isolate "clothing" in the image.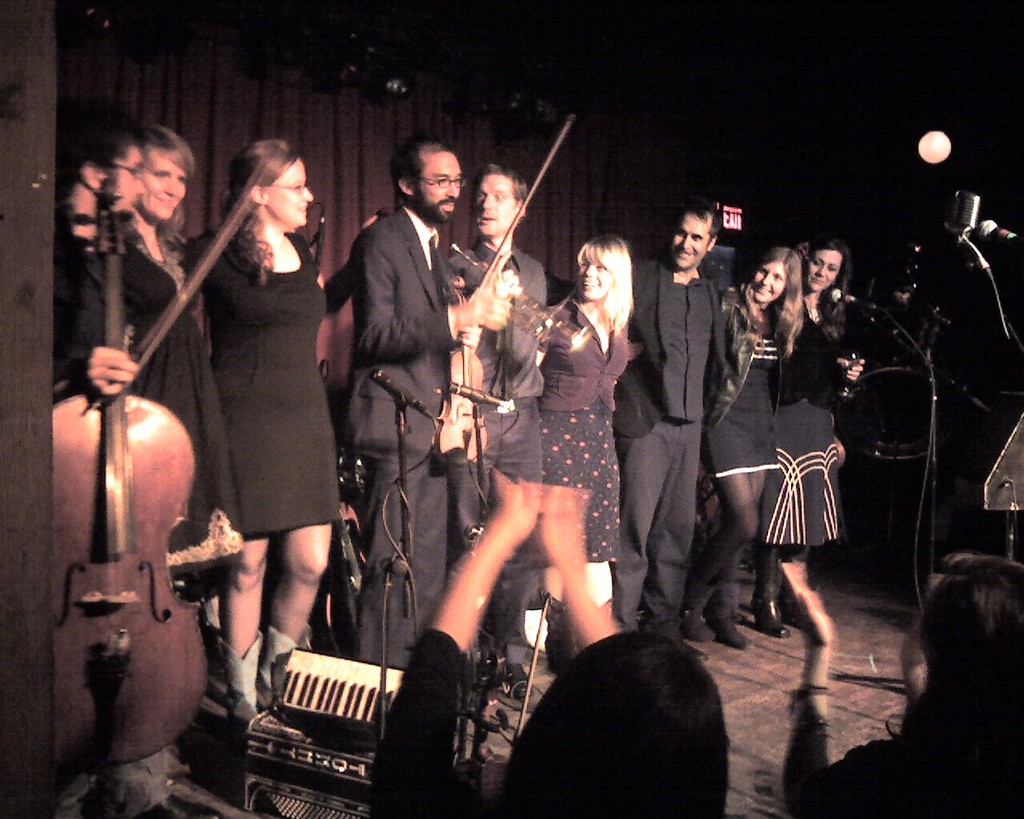
Isolated region: (left=54, top=197, right=830, bottom=669).
